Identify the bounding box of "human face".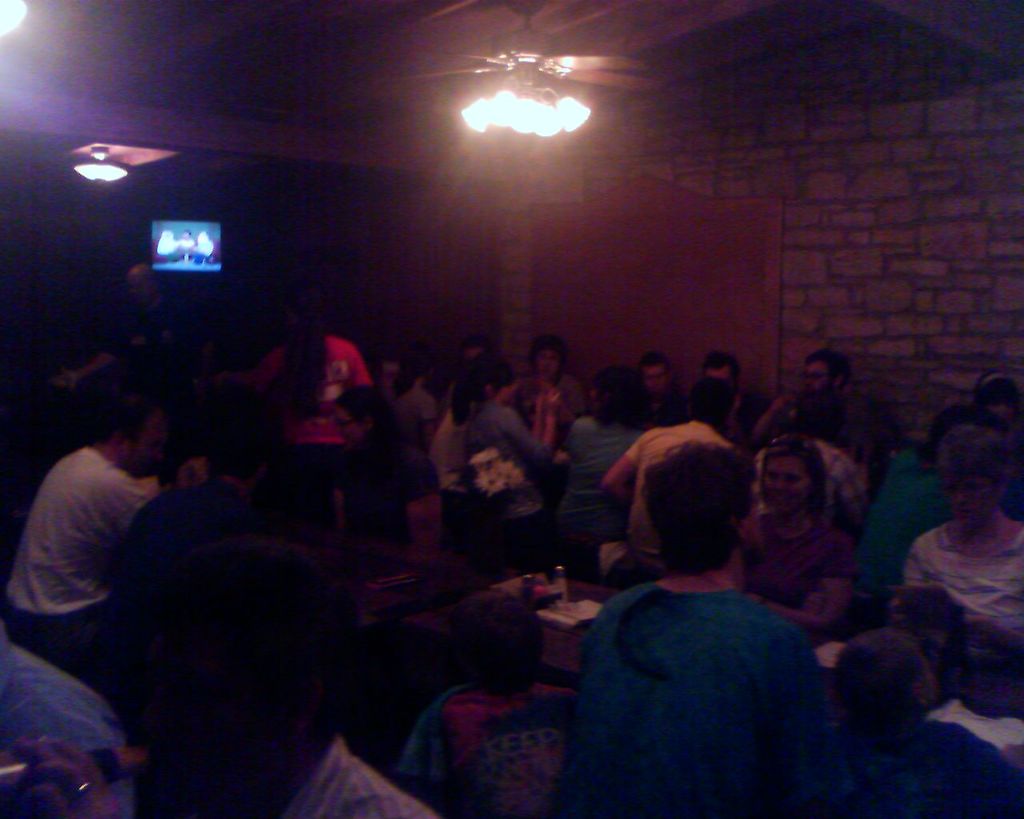
bbox(804, 365, 833, 396).
